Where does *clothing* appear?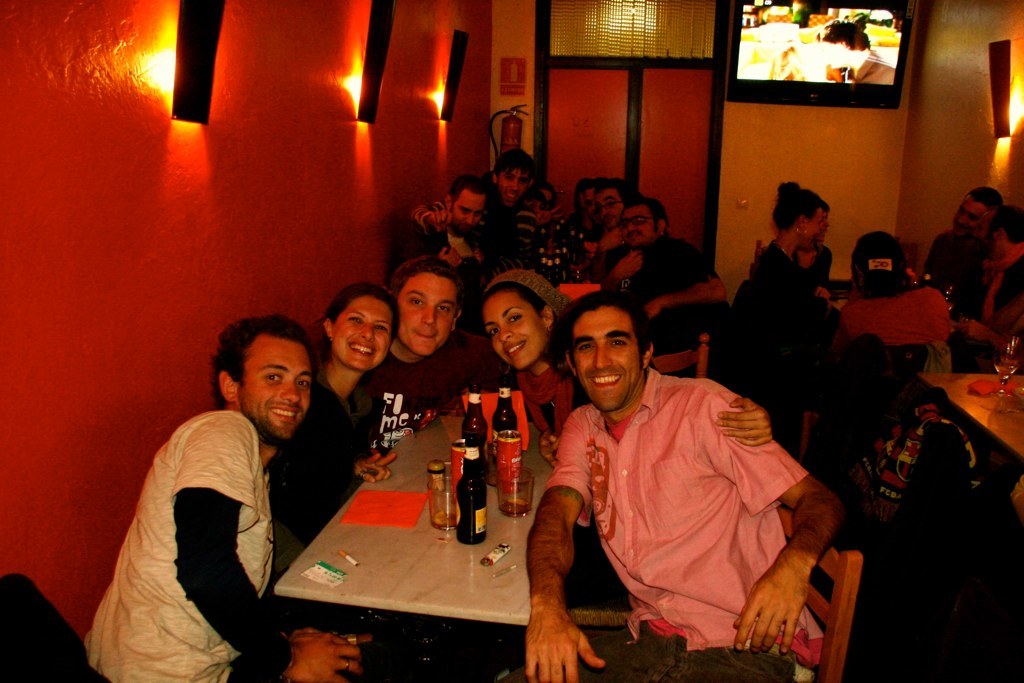
Appears at left=281, top=351, right=386, bottom=573.
